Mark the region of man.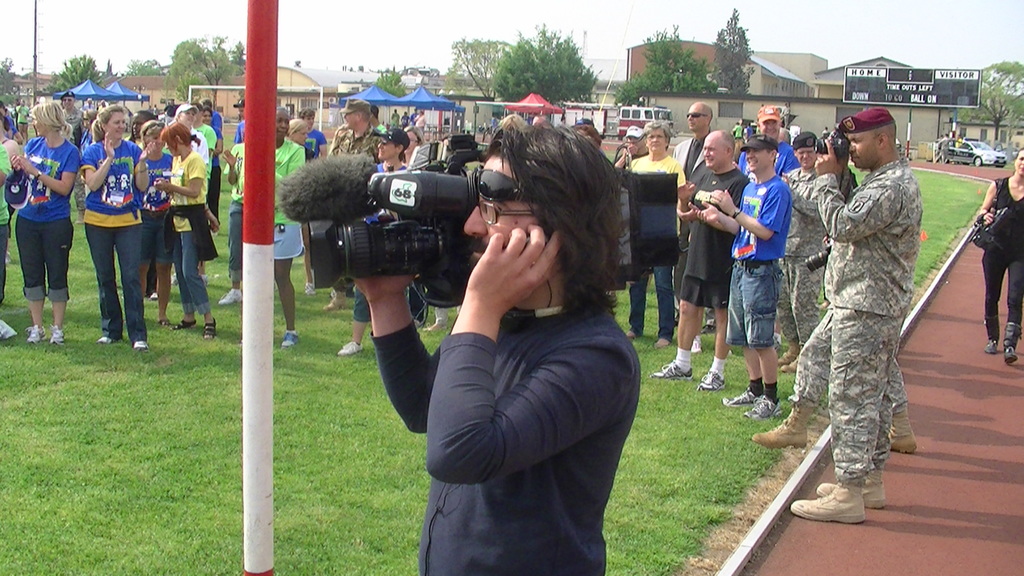
Region: 199, 94, 221, 152.
